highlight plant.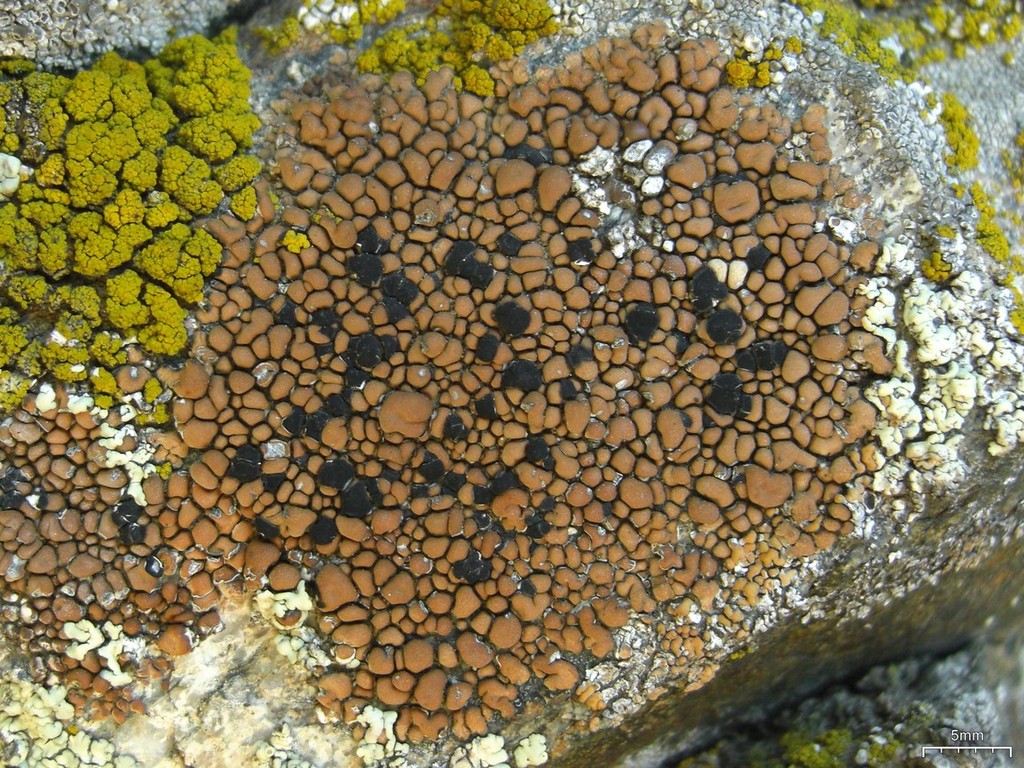
Highlighted region: <bbox>490, 0, 563, 39</bbox>.
